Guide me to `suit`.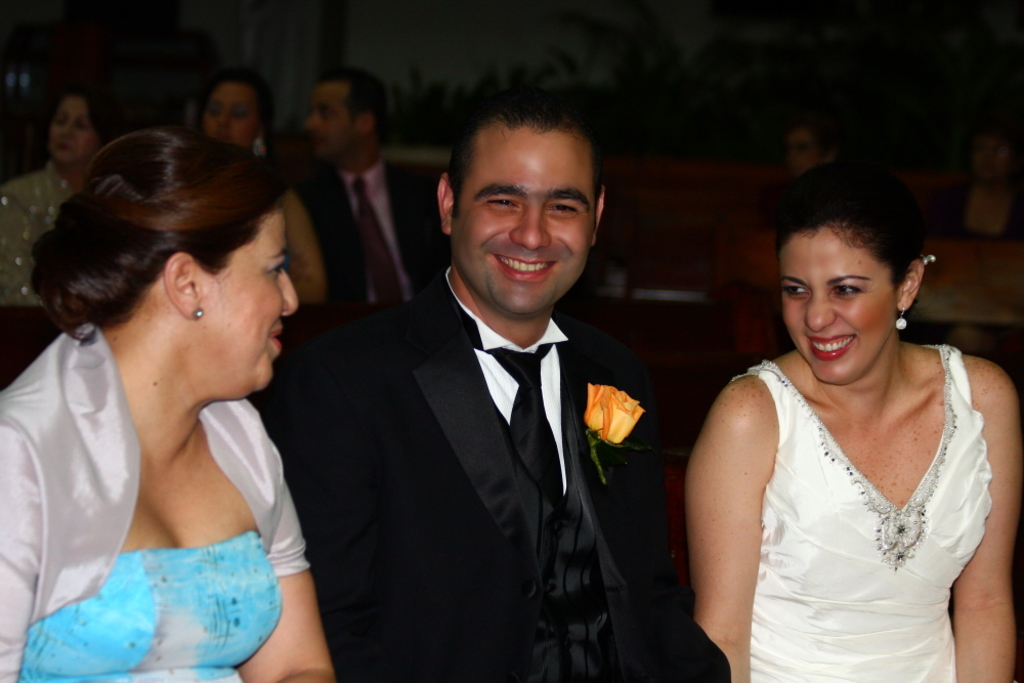
Guidance: (257, 265, 732, 682).
